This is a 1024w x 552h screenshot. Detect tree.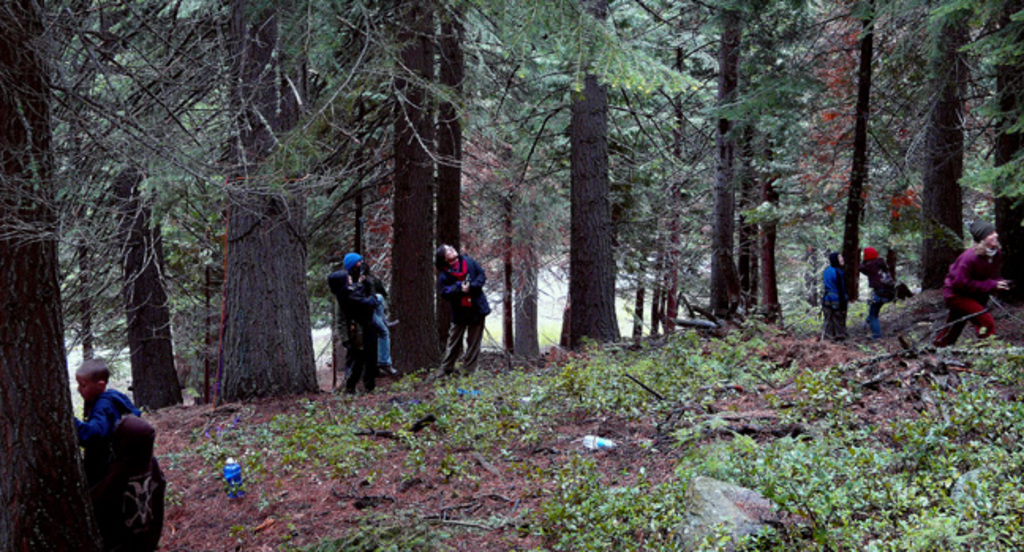
(x1=292, y1=0, x2=397, y2=335).
